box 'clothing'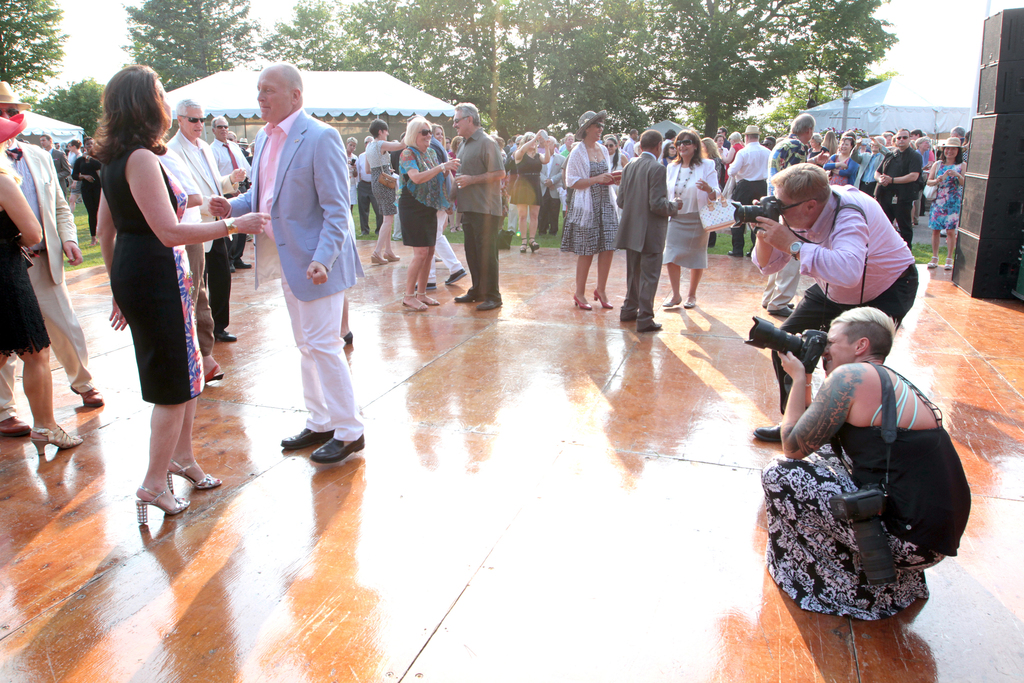
bbox=(228, 106, 363, 442)
